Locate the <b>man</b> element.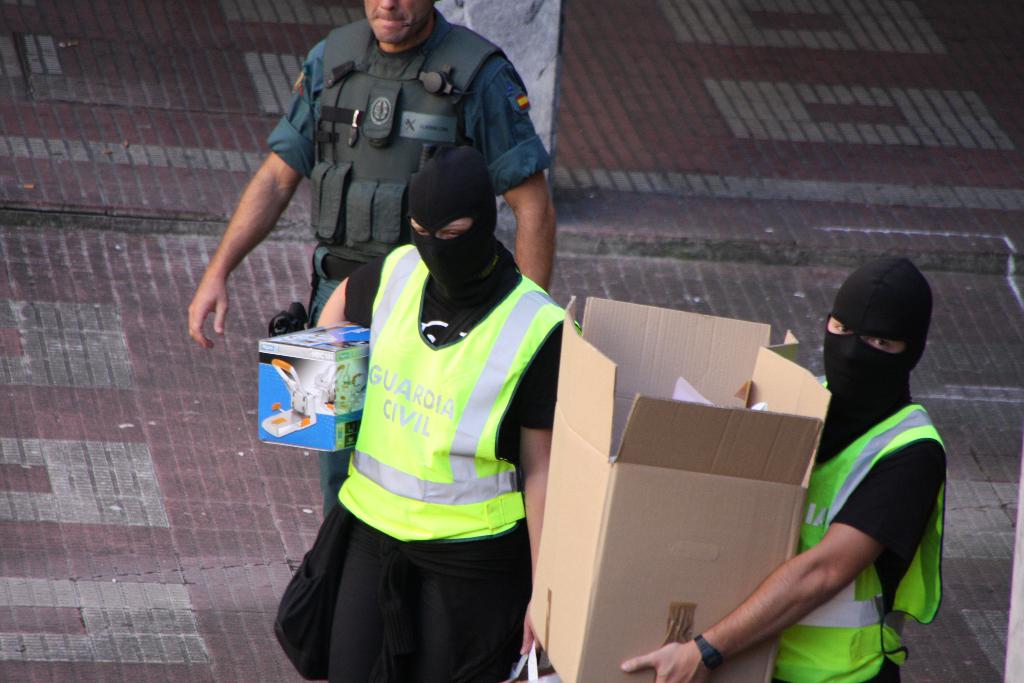
Element bbox: (198,0,559,349).
